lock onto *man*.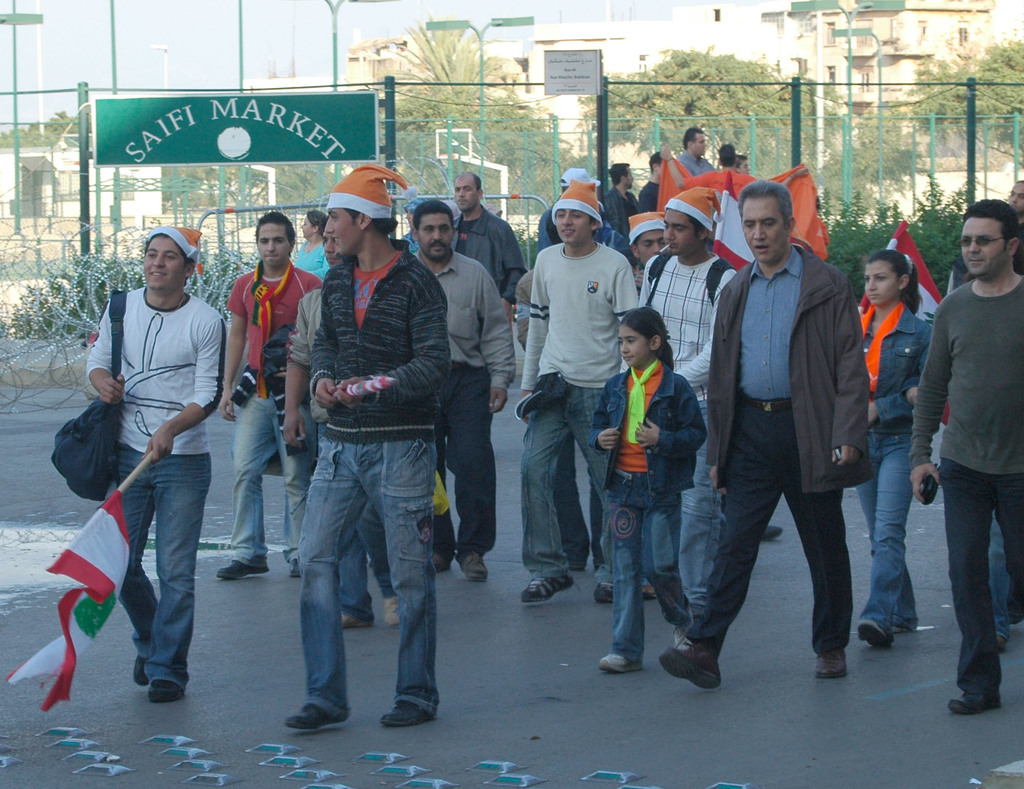
Locked: 212 207 331 582.
